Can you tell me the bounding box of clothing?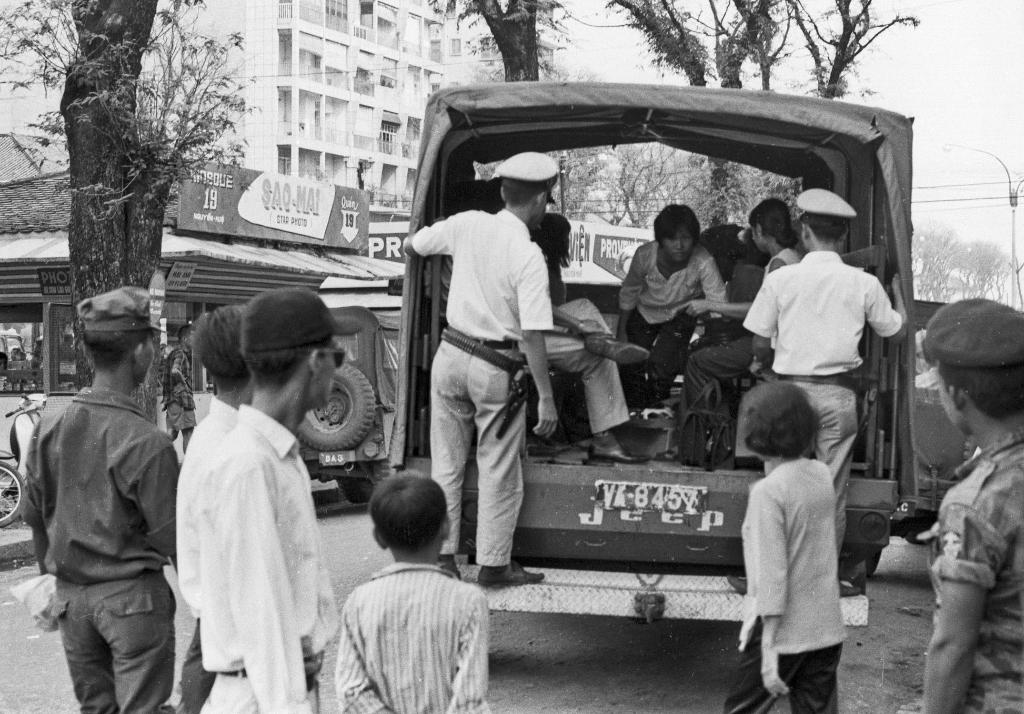
BBox(194, 665, 321, 713).
